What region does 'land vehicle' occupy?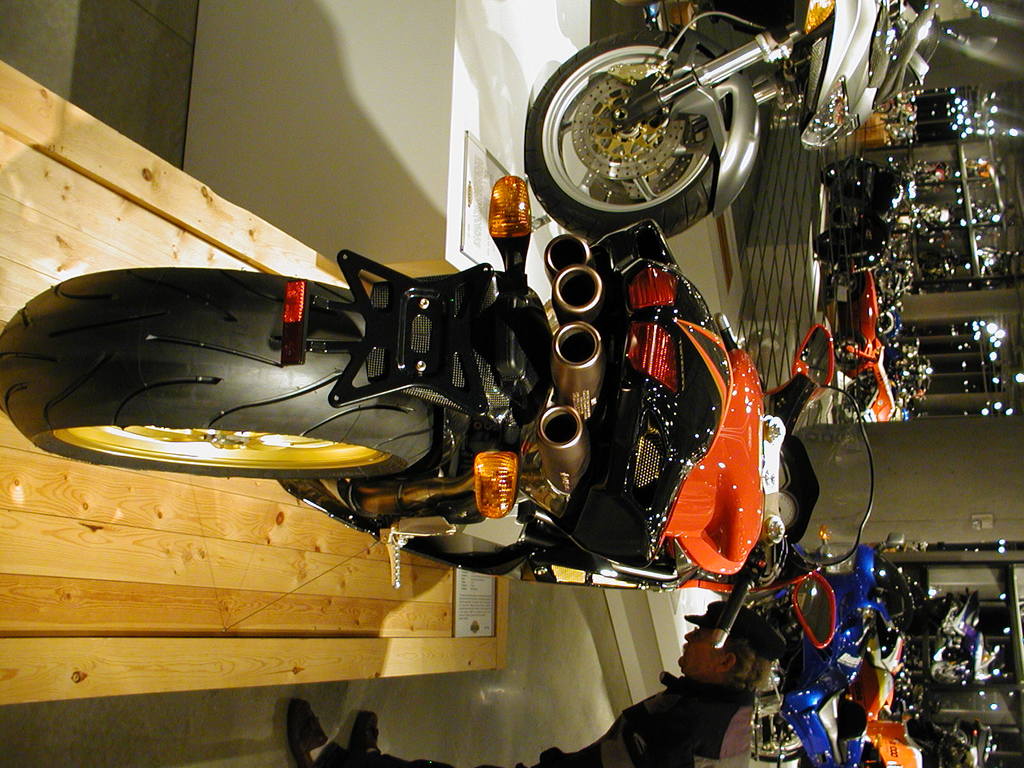
527, 0, 932, 244.
